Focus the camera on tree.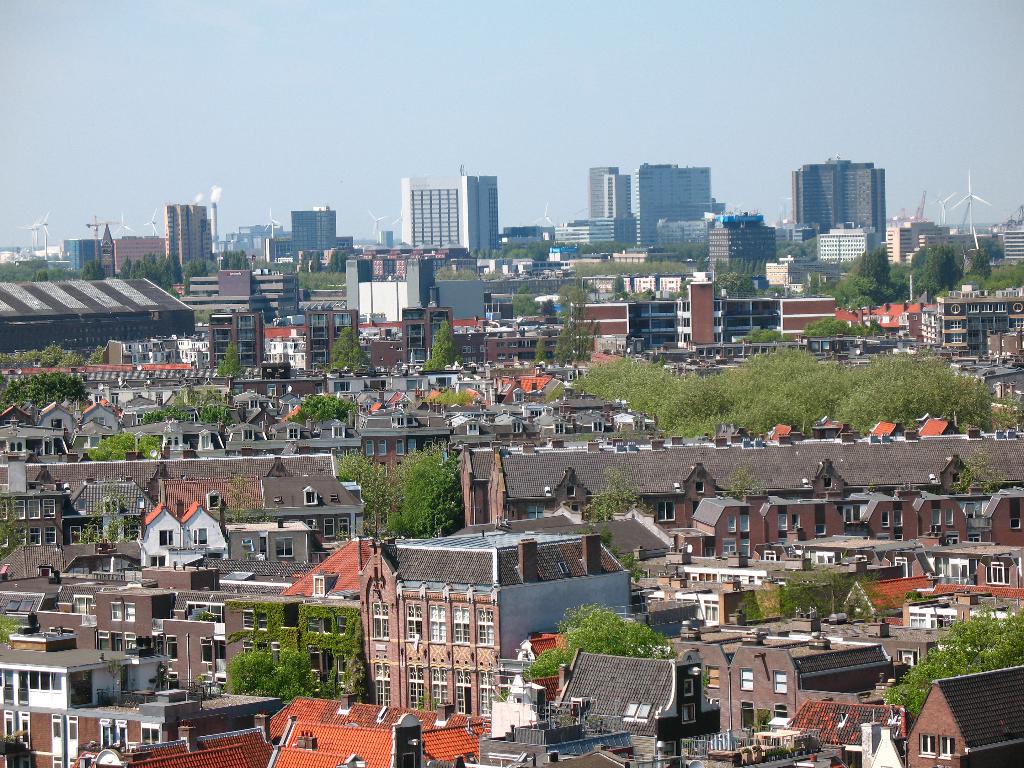
Focus region: locate(329, 327, 360, 363).
